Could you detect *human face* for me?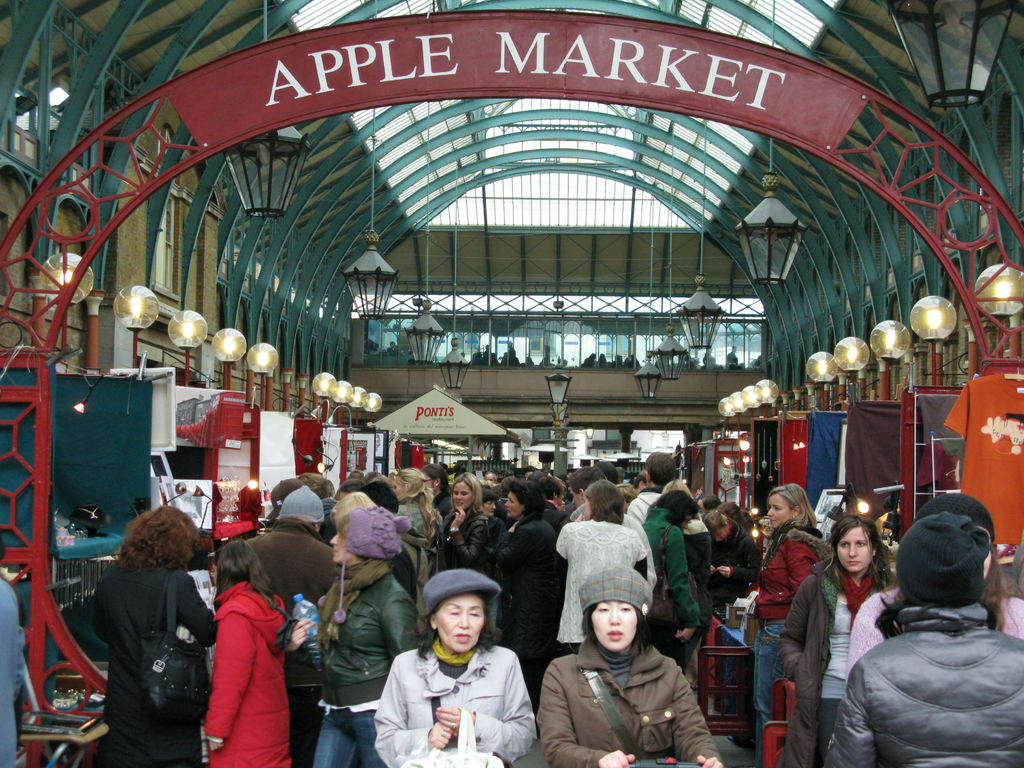
Detection result: [440,590,488,657].
